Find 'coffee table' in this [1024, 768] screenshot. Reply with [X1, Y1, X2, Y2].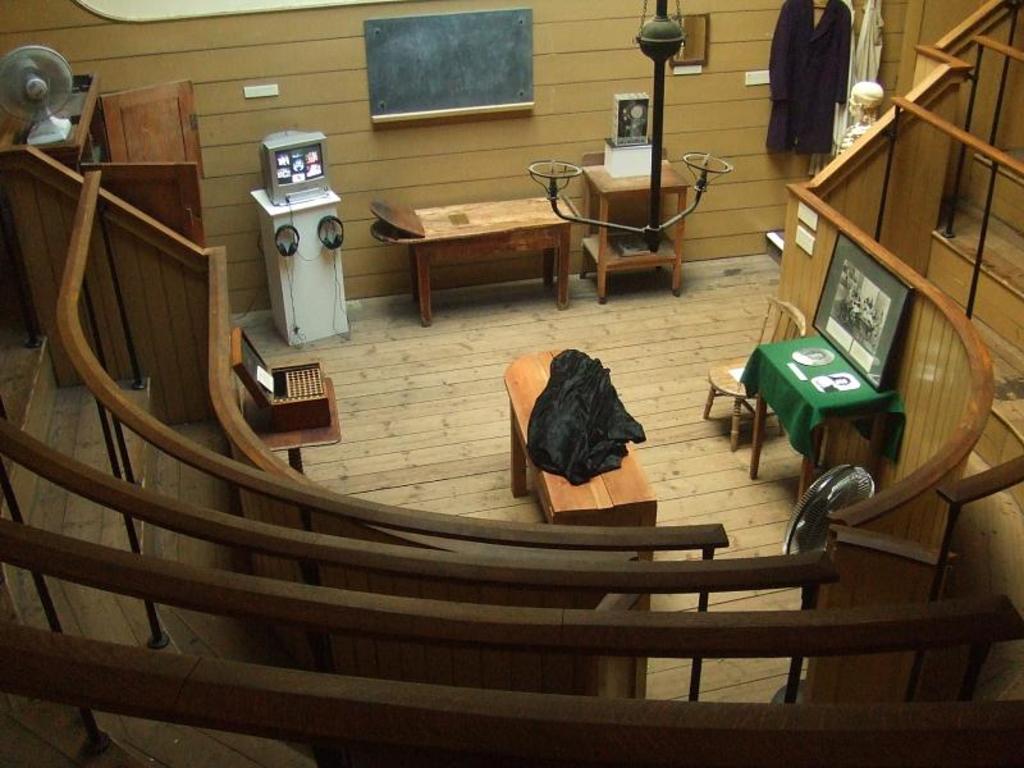
[577, 161, 687, 296].
